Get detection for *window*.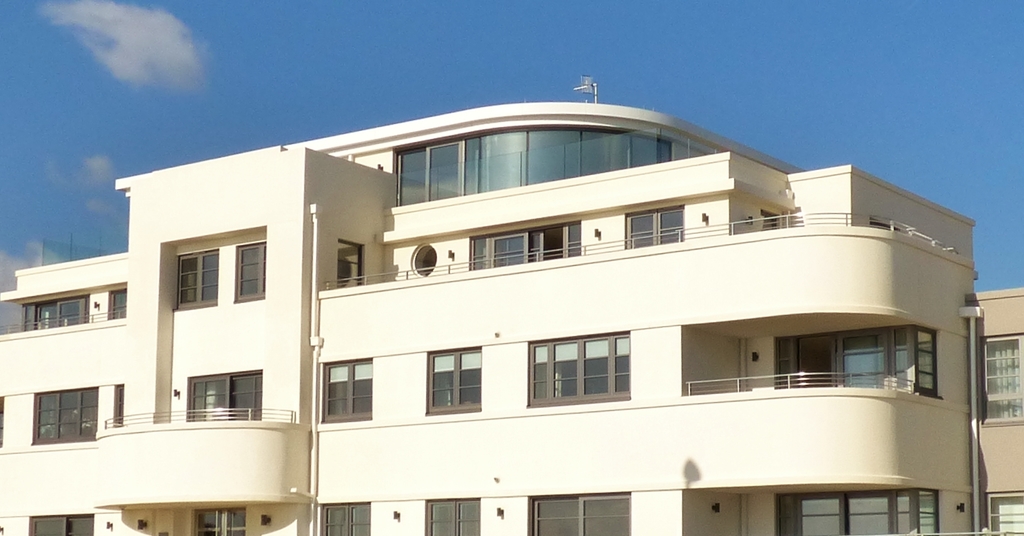
Detection: 30,516,94,534.
